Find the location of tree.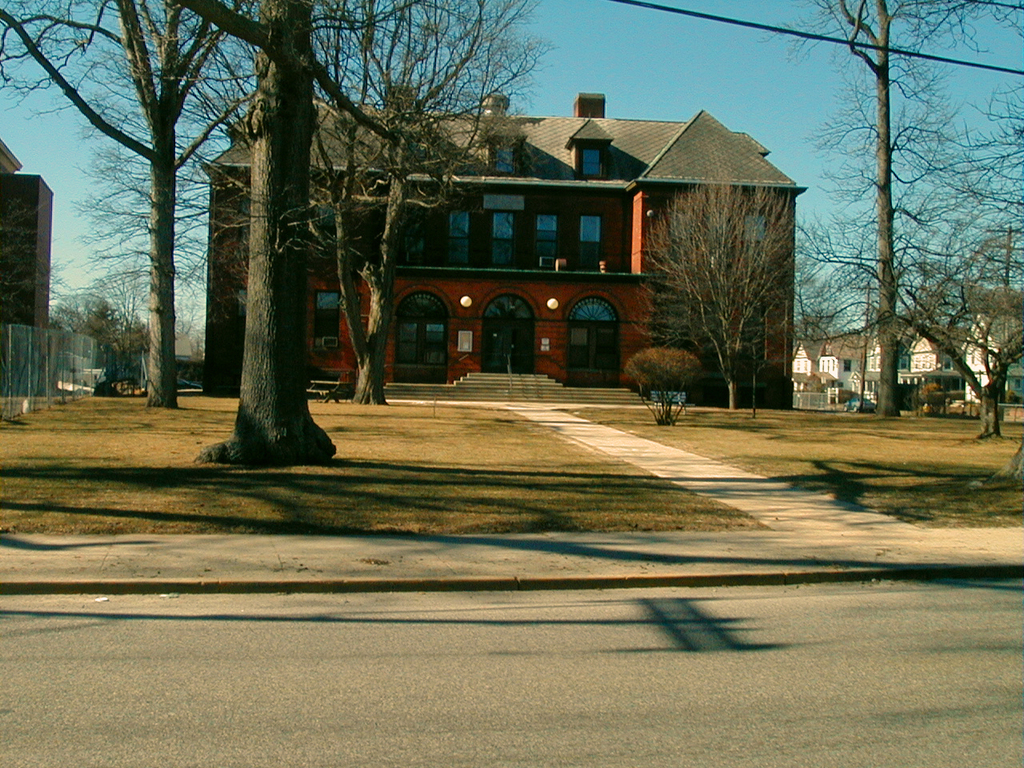
Location: crop(83, 250, 163, 399).
